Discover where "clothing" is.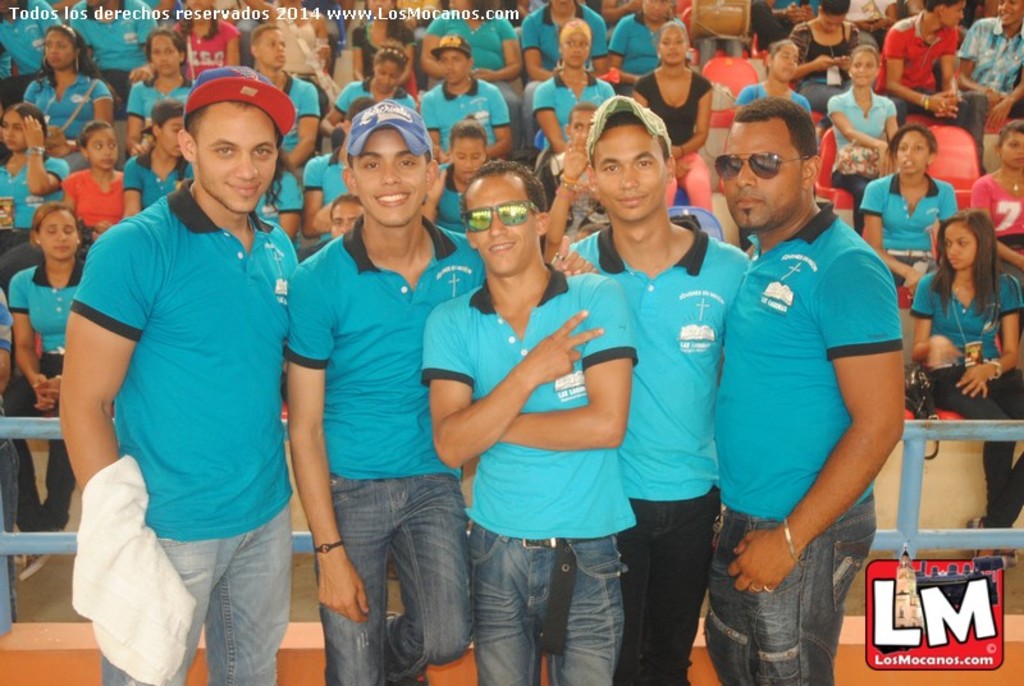
Discovered at box=[288, 214, 499, 685].
